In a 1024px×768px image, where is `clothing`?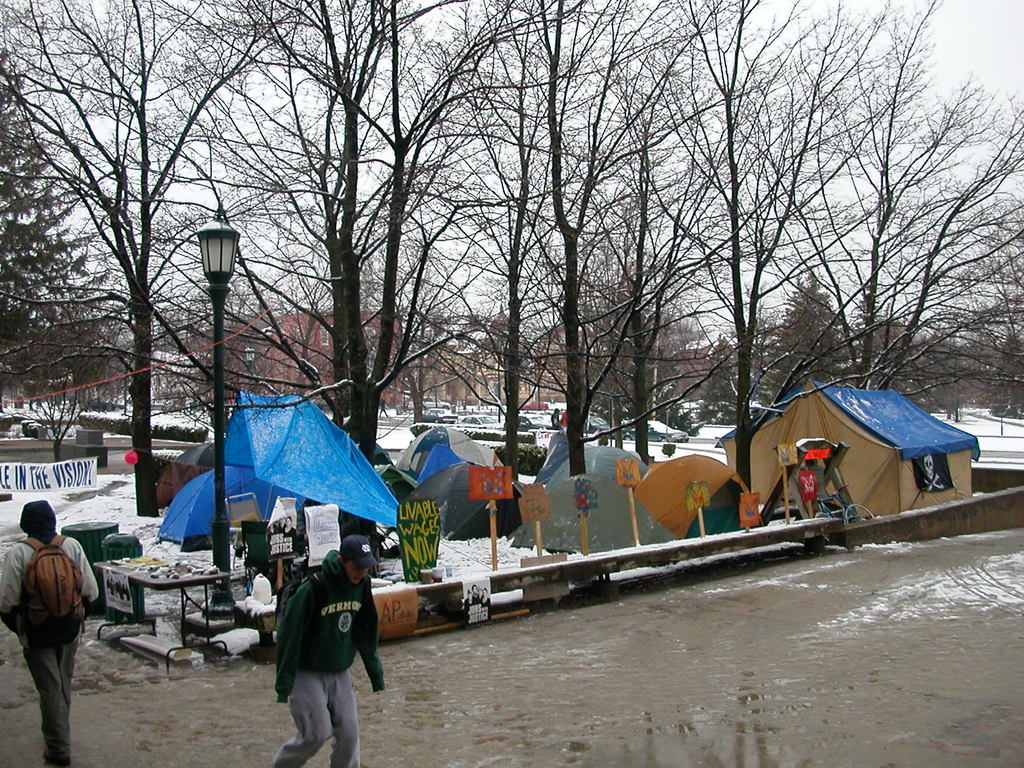
269, 549, 382, 767.
